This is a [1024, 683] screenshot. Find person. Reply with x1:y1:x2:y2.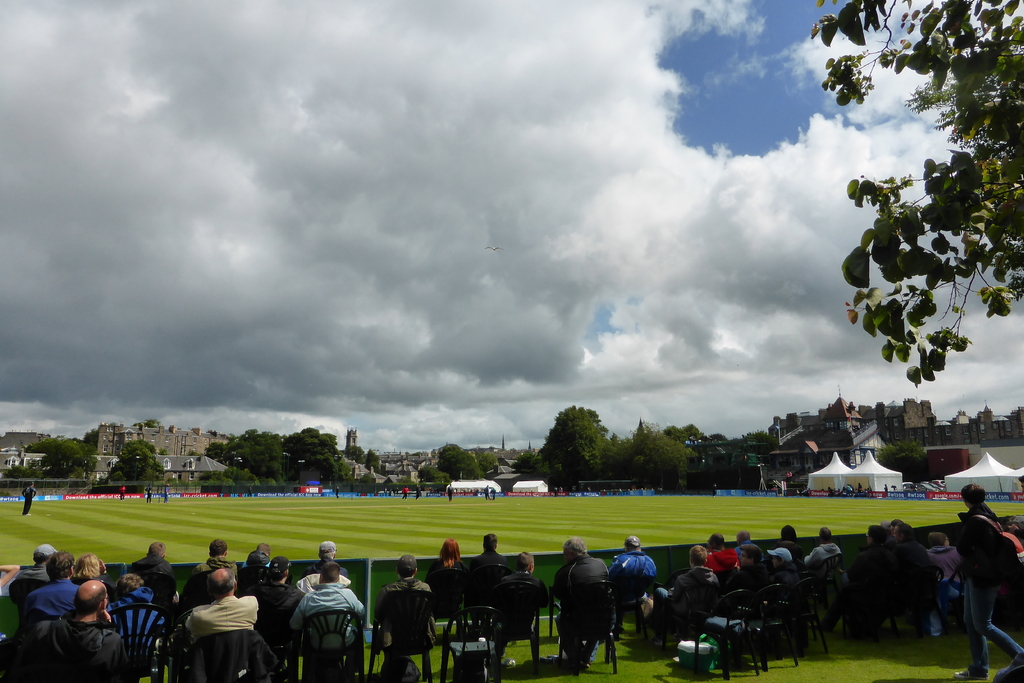
503:554:546:629.
